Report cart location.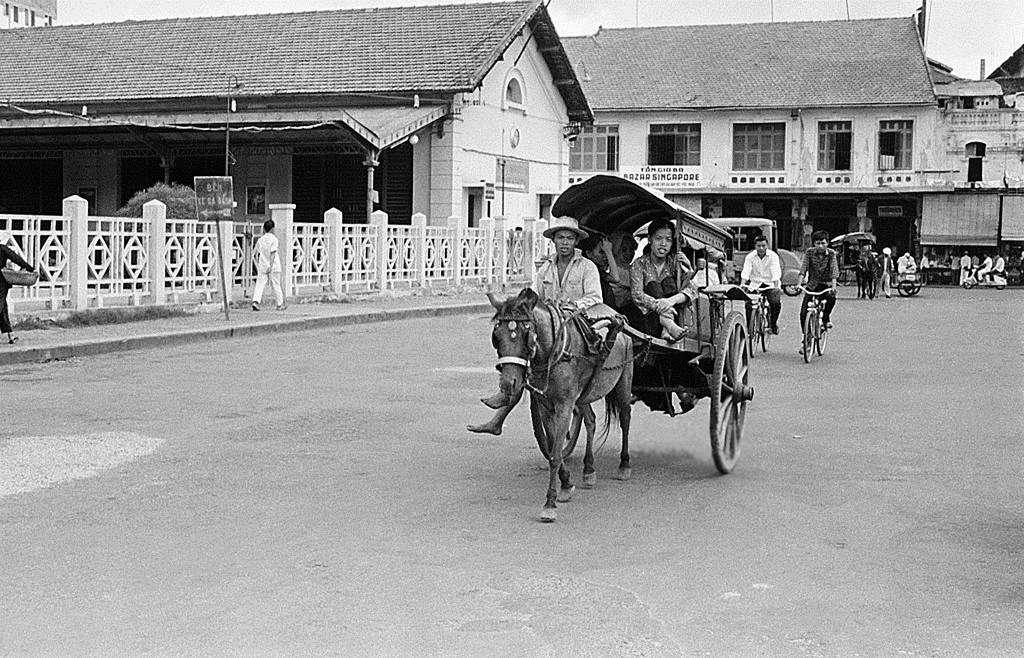
Report: (891, 271, 928, 297).
